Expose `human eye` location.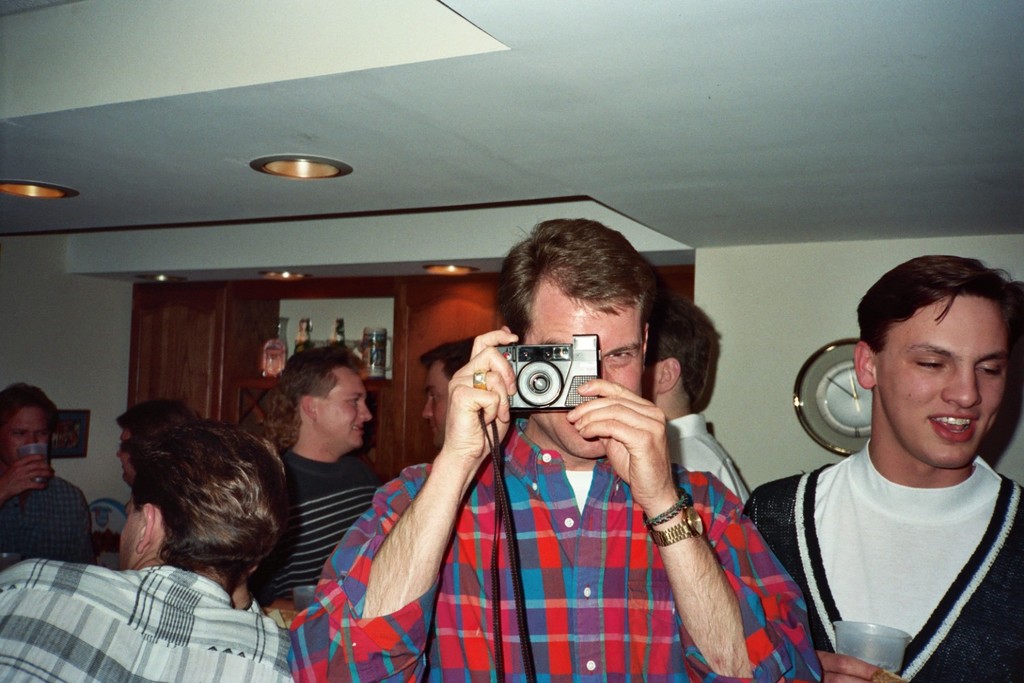
Exposed at bbox(429, 393, 438, 402).
